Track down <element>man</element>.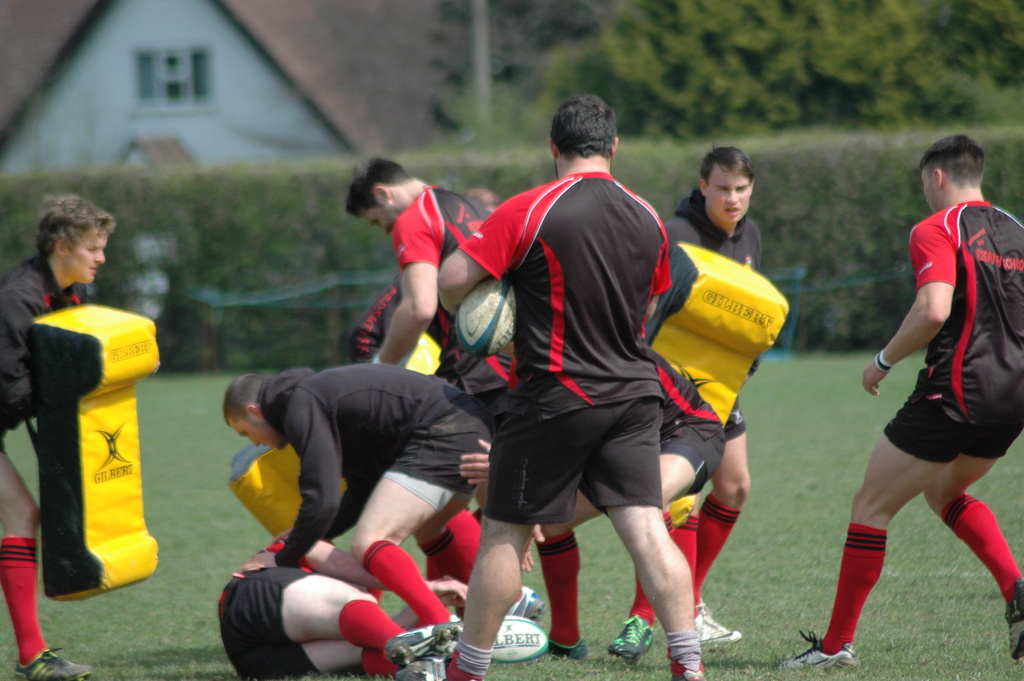
Tracked to box(214, 533, 467, 680).
